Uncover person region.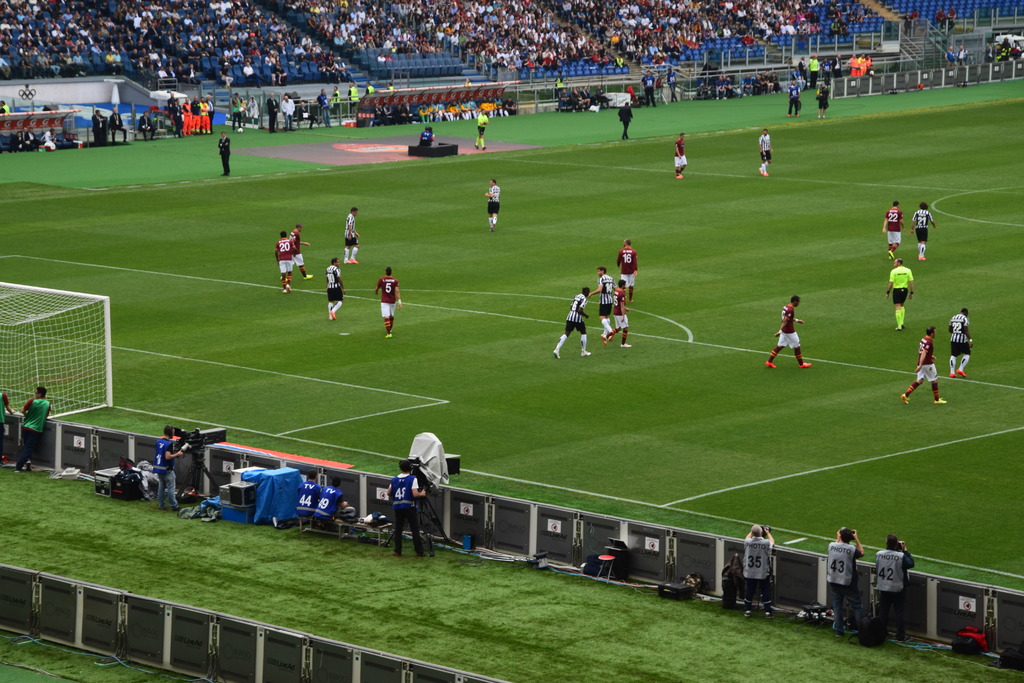
Uncovered: x1=762 y1=293 x2=810 y2=370.
